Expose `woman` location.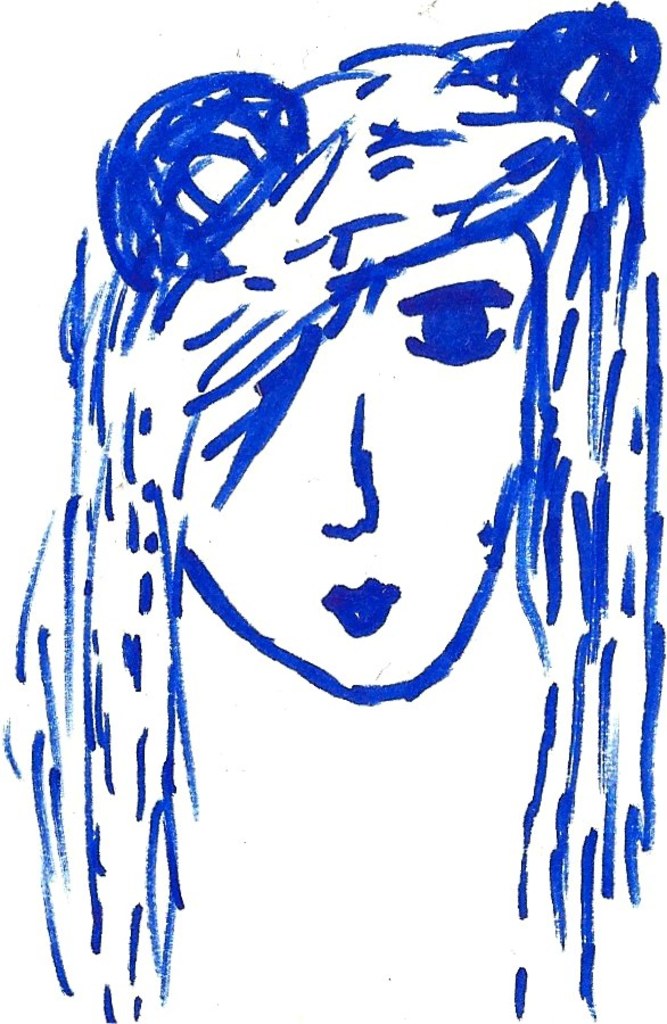
Exposed at 48, 55, 574, 1023.
